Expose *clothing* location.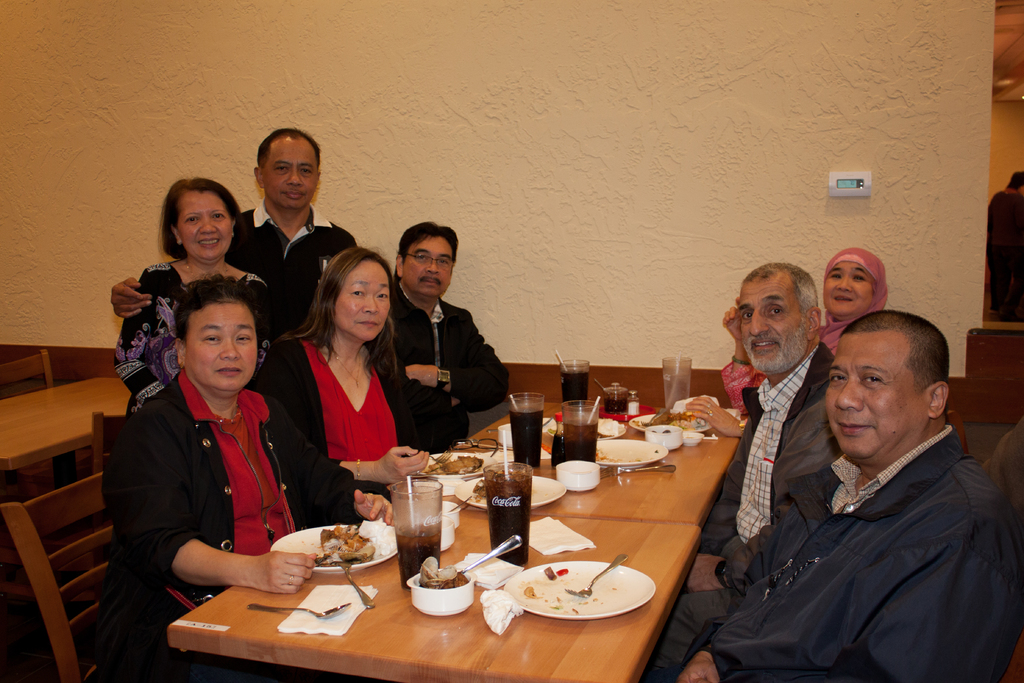
Exposed at x1=712, y1=358, x2=1021, y2=682.
